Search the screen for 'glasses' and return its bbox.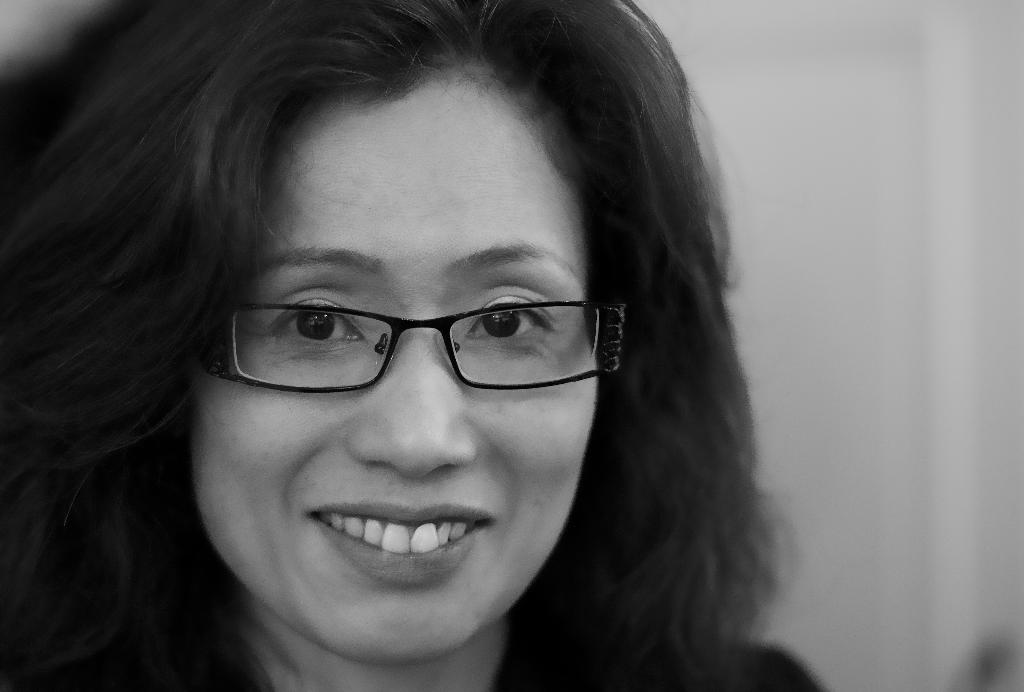
Found: select_region(189, 264, 612, 408).
